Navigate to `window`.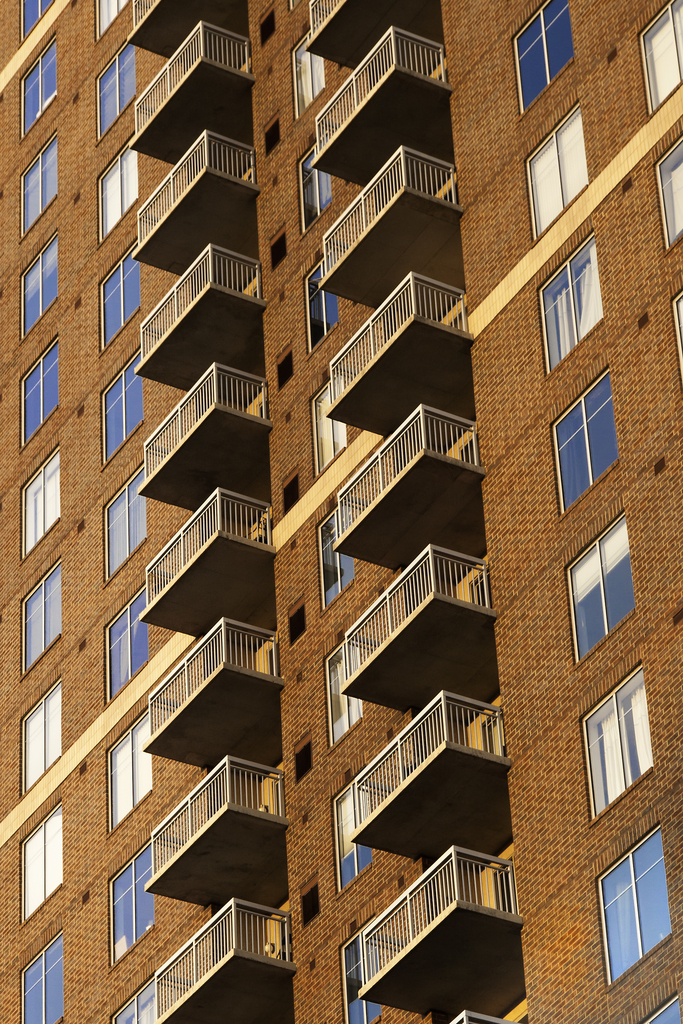
Navigation target: {"left": 311, "top": 373, "right": 355, "bottom": 483}.
